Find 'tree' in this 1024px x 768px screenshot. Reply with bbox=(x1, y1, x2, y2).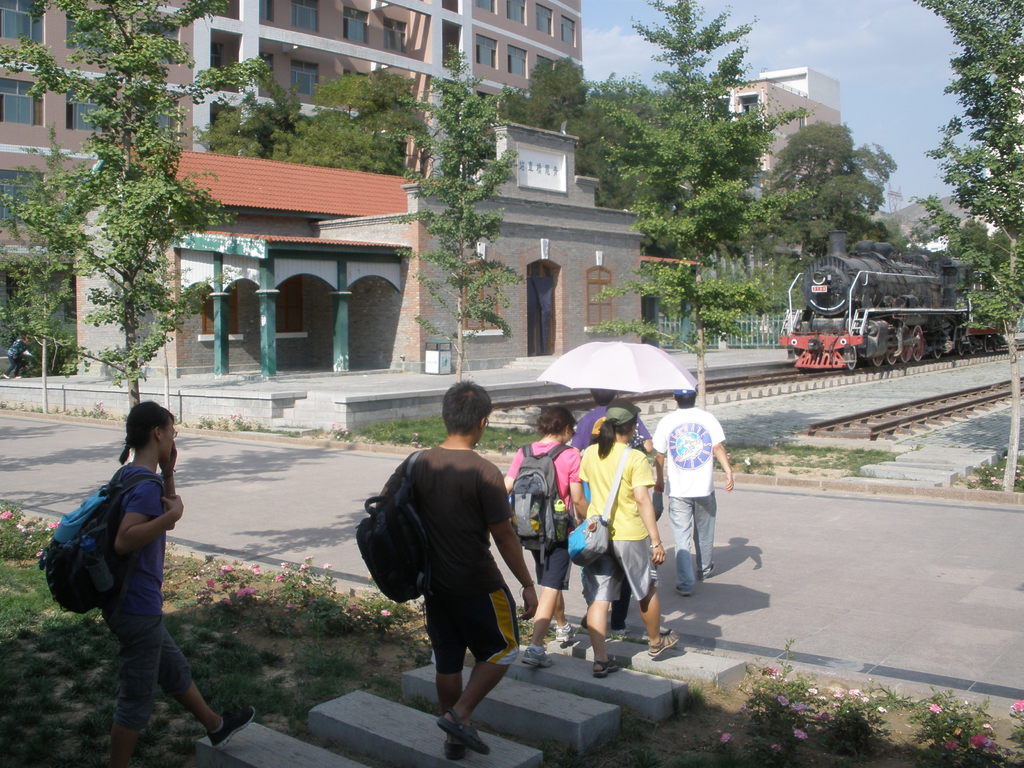
bbox=(486, 53, 599, 129).
